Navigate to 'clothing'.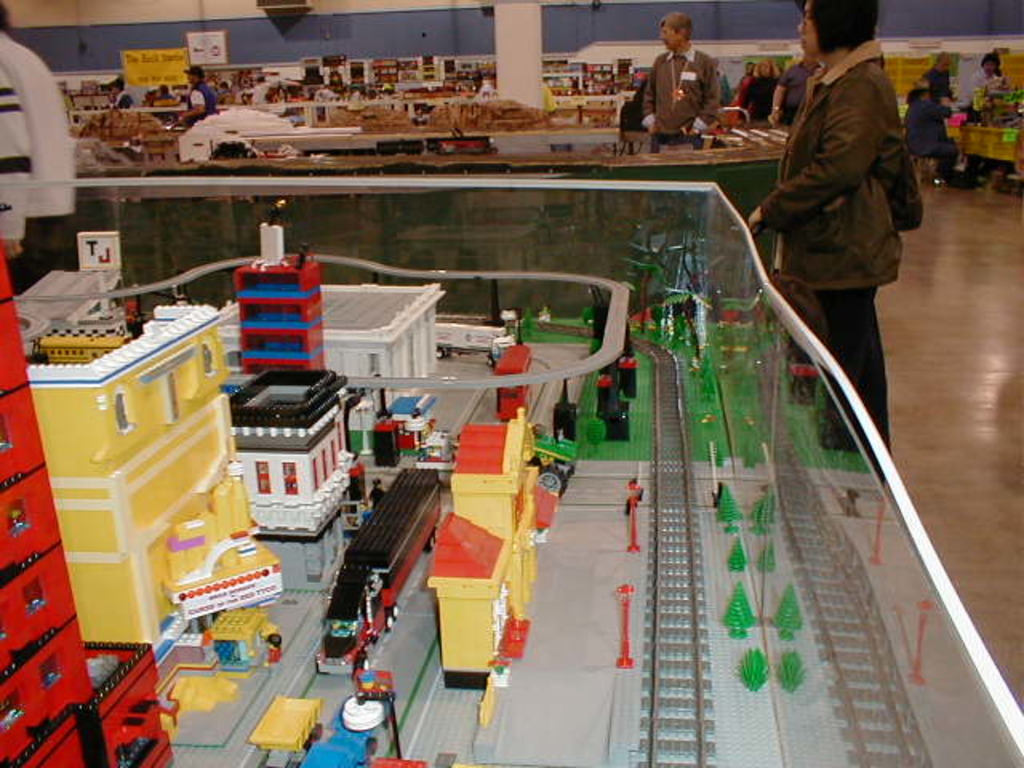
Navigation target: pyautogui.locateOnScreen(0, 30, 80, 302).
